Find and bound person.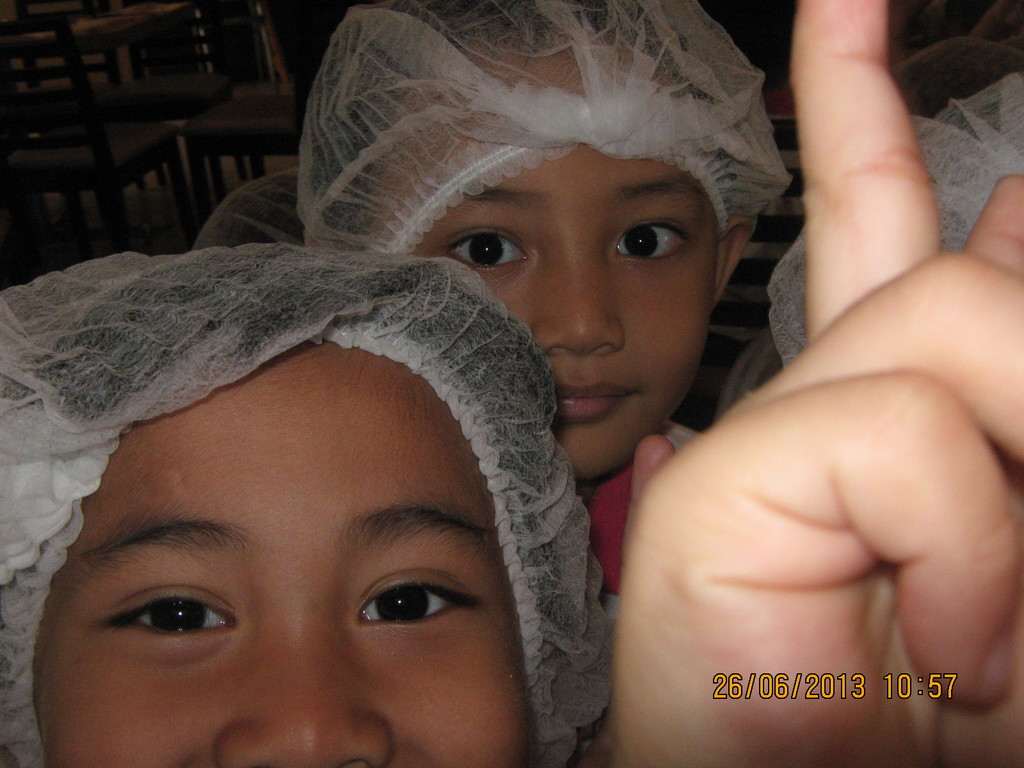
Bound: rect(13, 230, 615, 767).
